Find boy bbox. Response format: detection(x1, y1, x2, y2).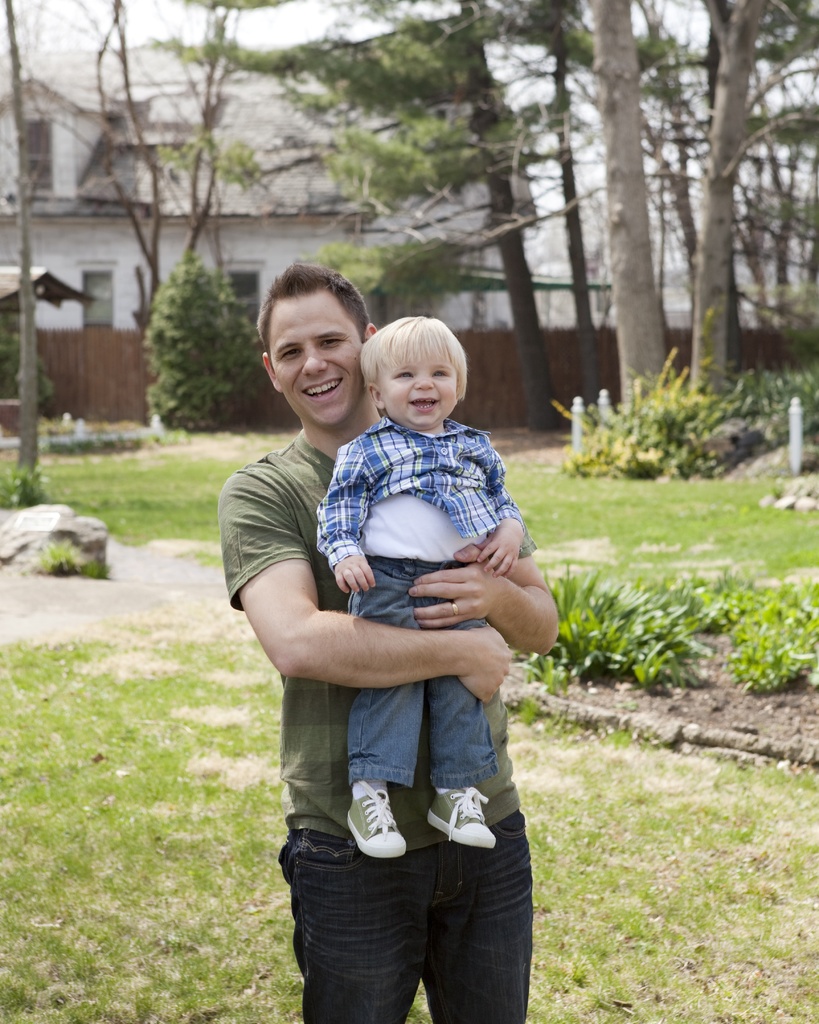
detection(267, 293, 540, 853).
